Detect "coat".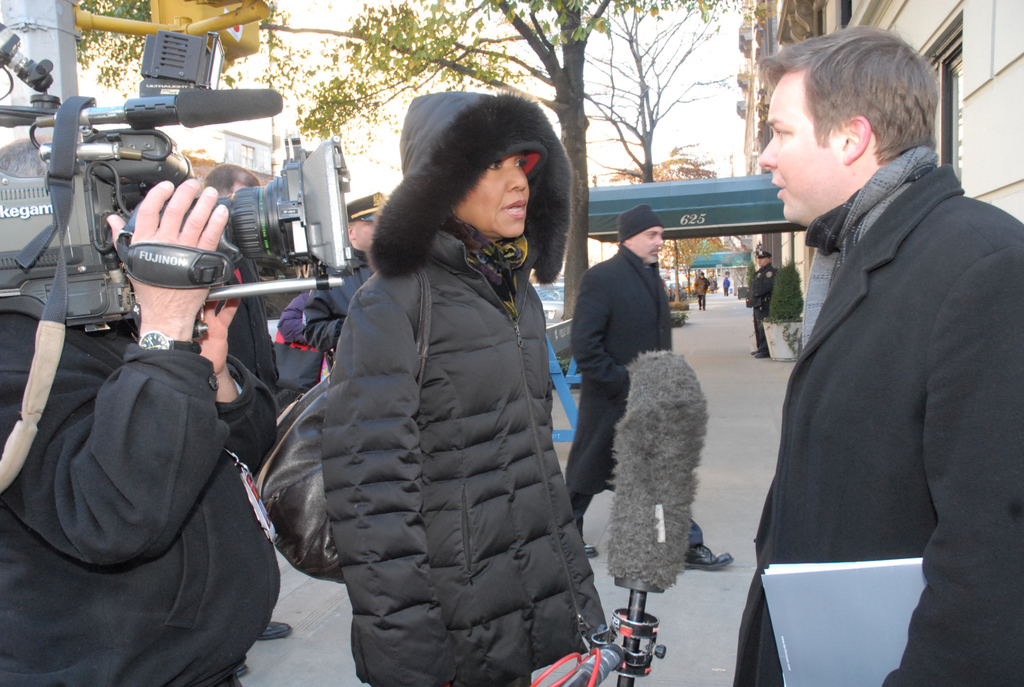
Detected at (728, 166, 1023, 686).
